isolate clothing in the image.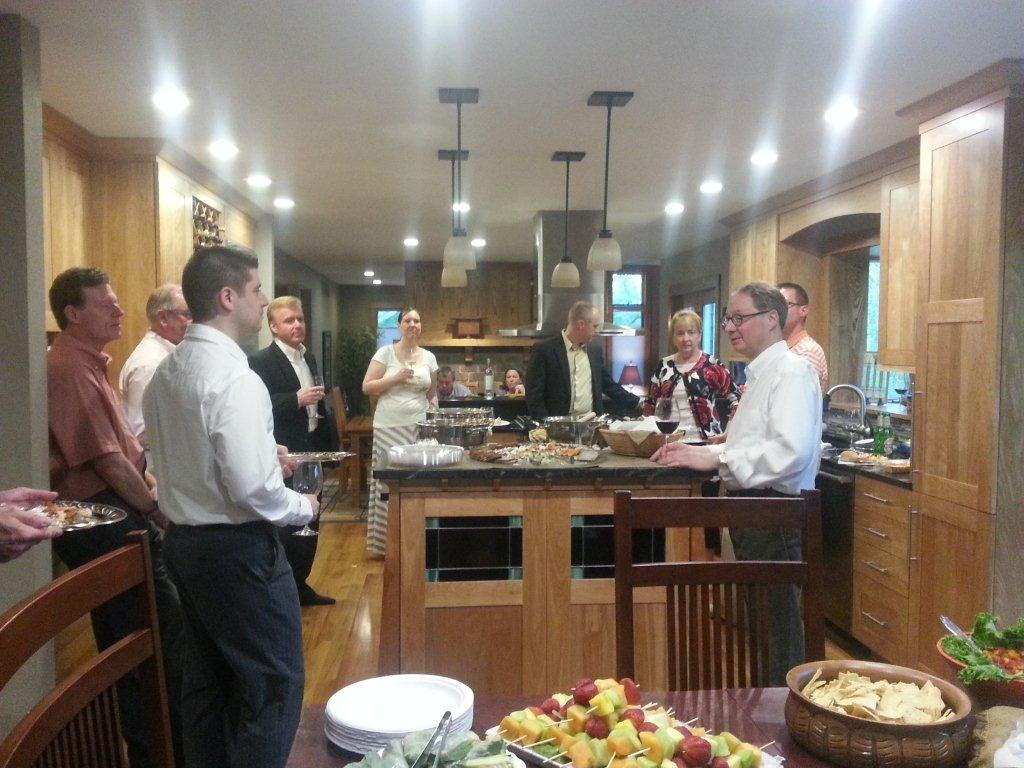
Isolated region: locate(706, 337, 823, 687).
